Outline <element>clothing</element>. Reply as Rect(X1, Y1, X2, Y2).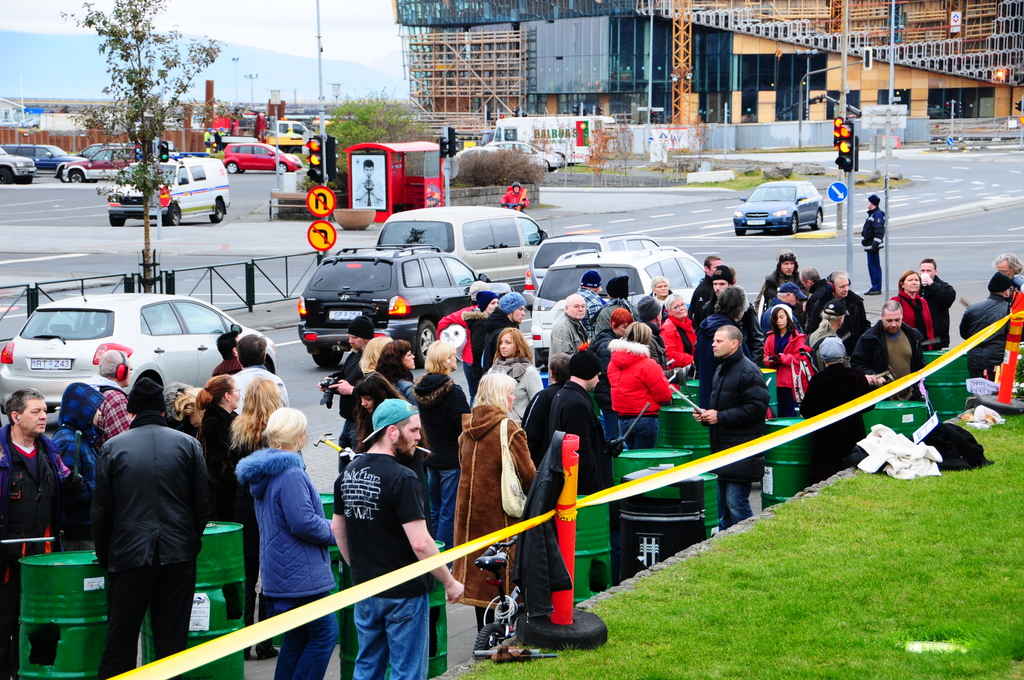
Rect(659, 313, 701, 375).
